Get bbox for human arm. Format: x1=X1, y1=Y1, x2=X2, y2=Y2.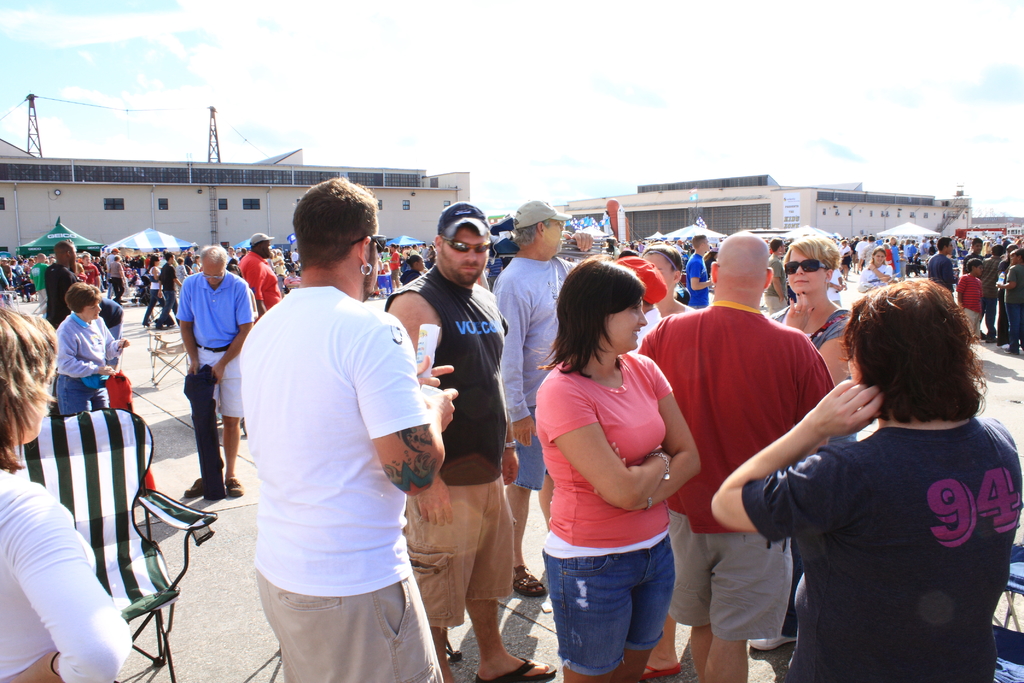
x1=175, y1=268, x2=184, y2=290.
